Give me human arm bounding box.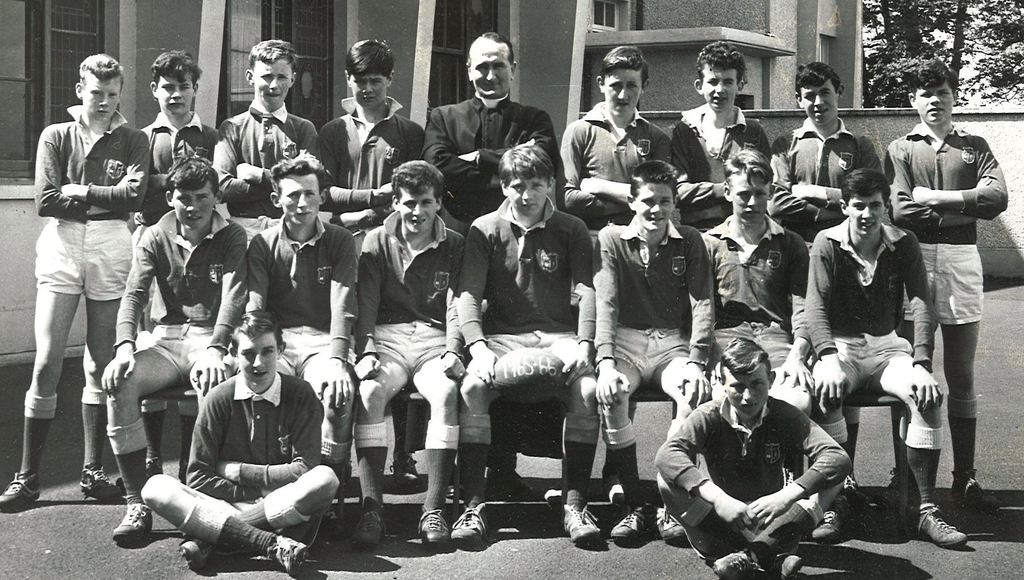
[236, 111, 328, 190].
